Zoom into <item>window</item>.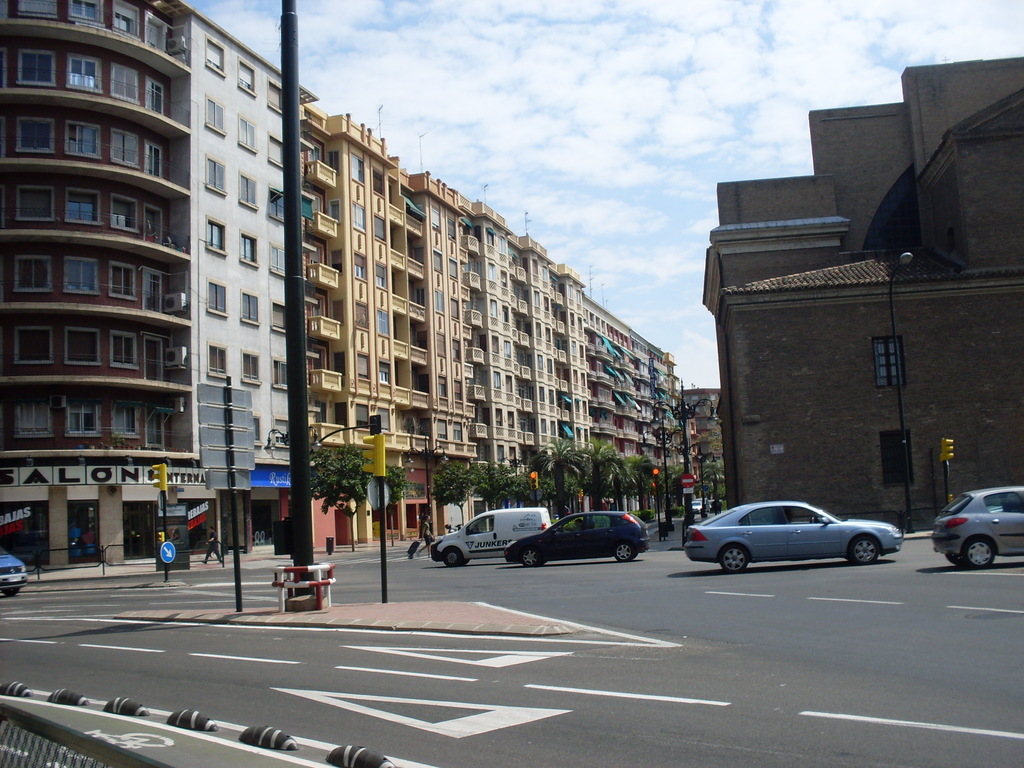
Zoom target: left=264, top=129, right=289, bottom=166.
